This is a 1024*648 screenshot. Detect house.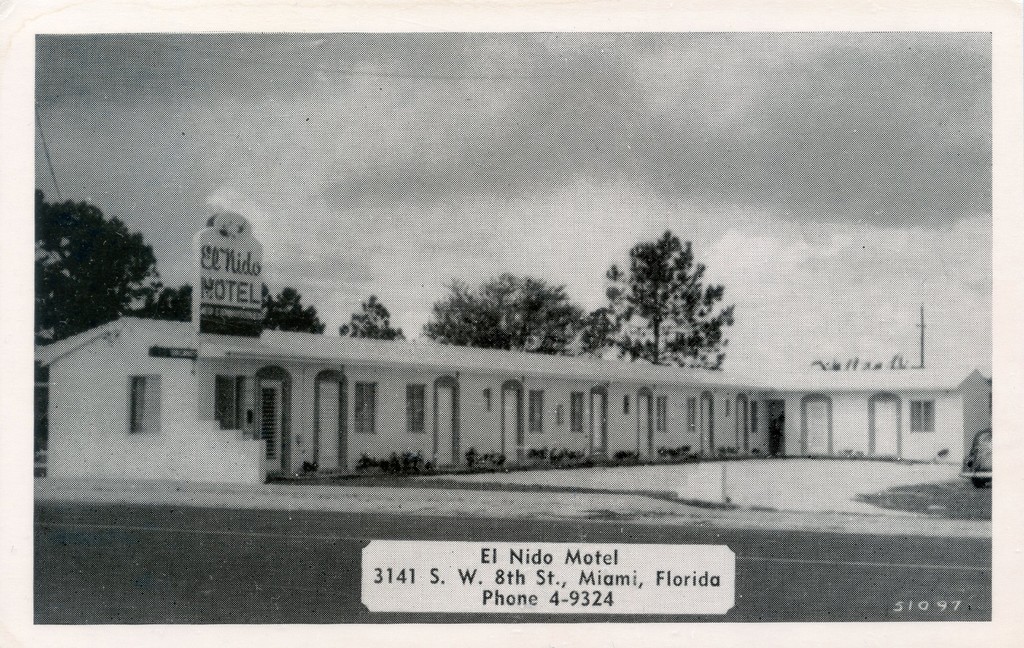
38:209:991:485.
